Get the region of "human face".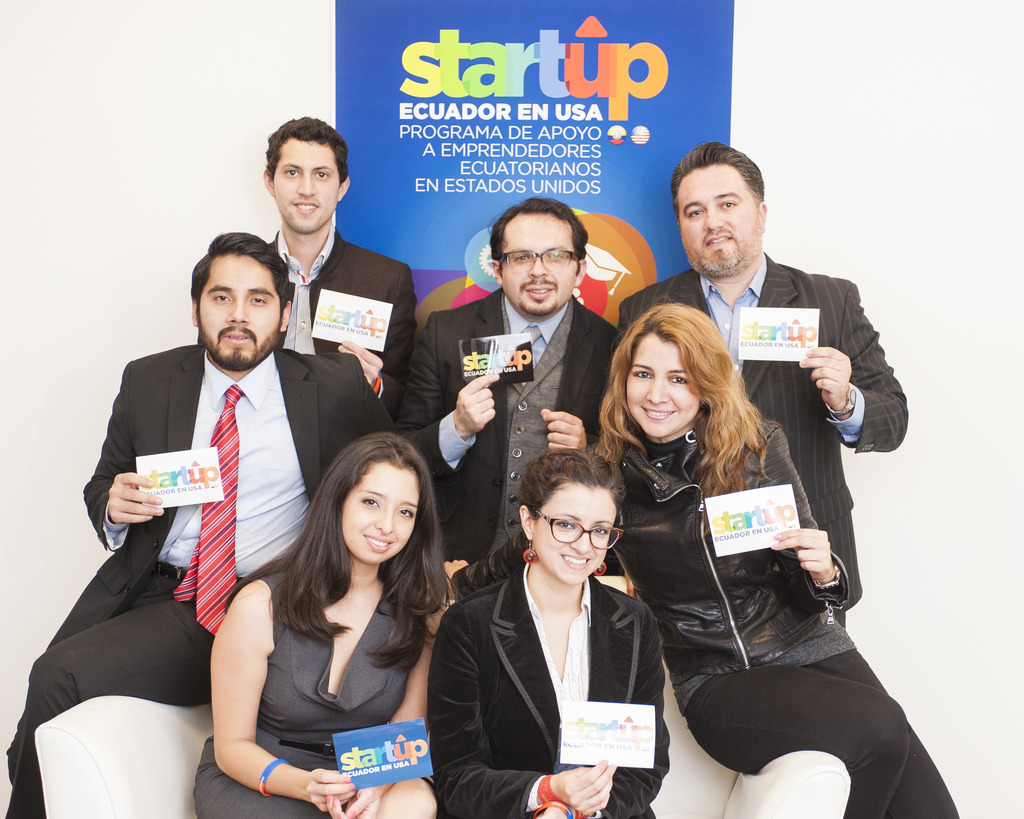
left=532, top=481, right=617, bottom=583.
